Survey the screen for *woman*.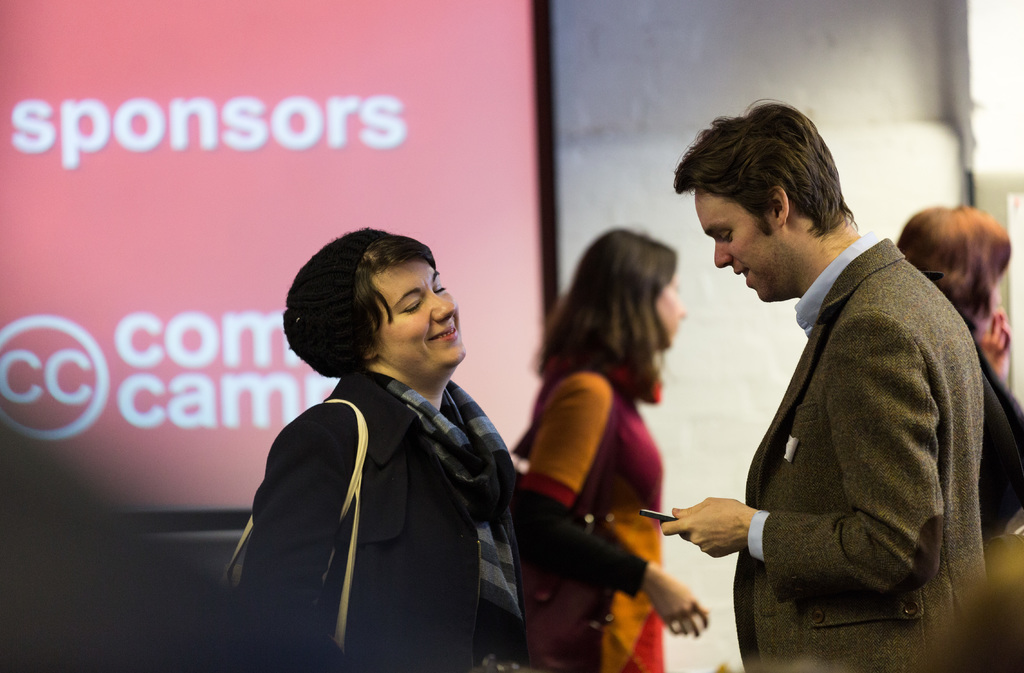
Survey found: select_region(897, 198, 1016, 394).
